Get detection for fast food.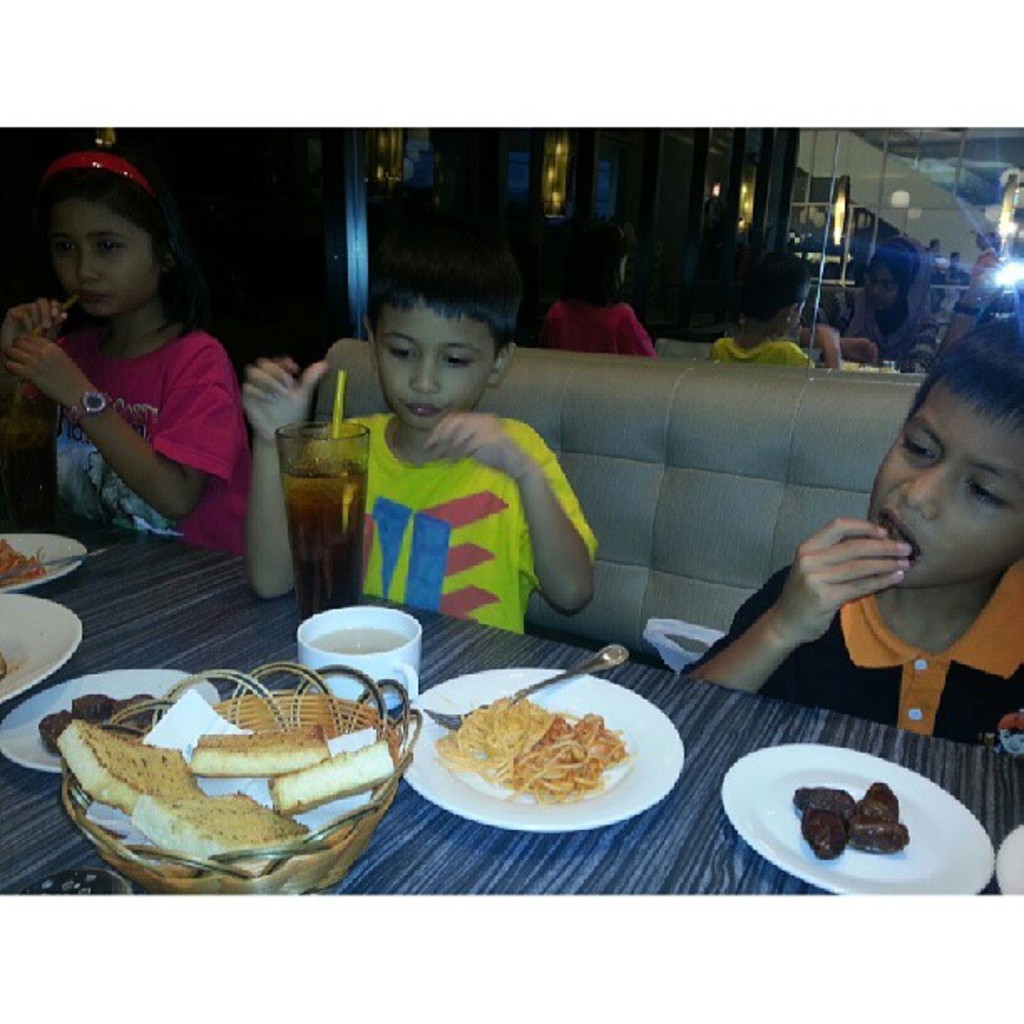
Detection: crop(843, 817, 912, 852).
